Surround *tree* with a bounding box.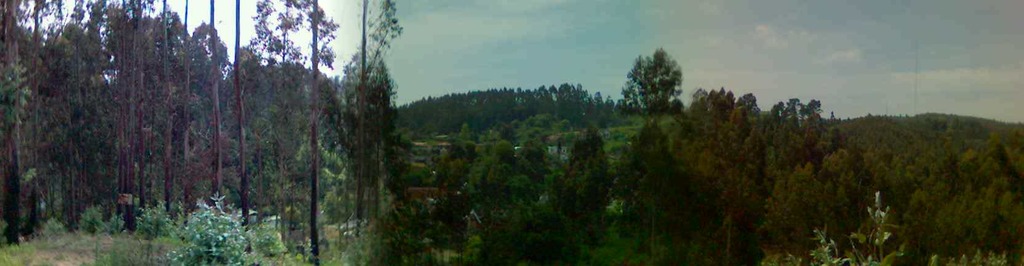
bbox(623, 44, 693, 127).
